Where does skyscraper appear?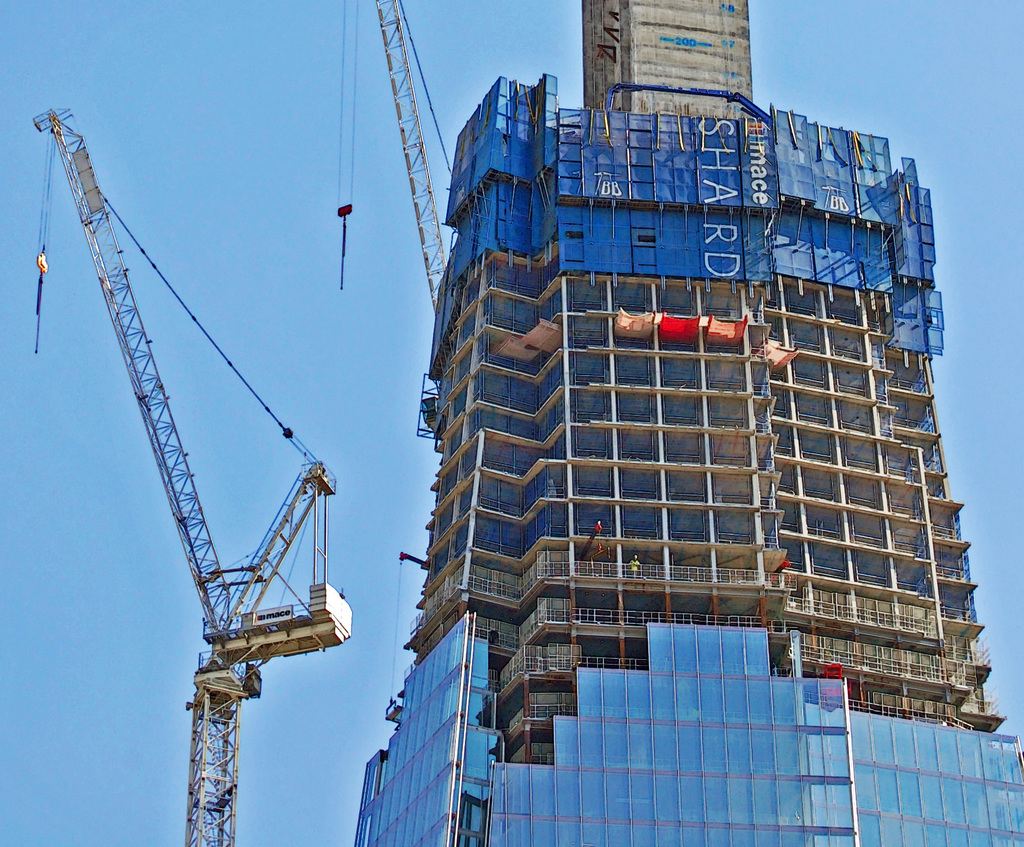
Appears at box(444, 99, 941, 758).
